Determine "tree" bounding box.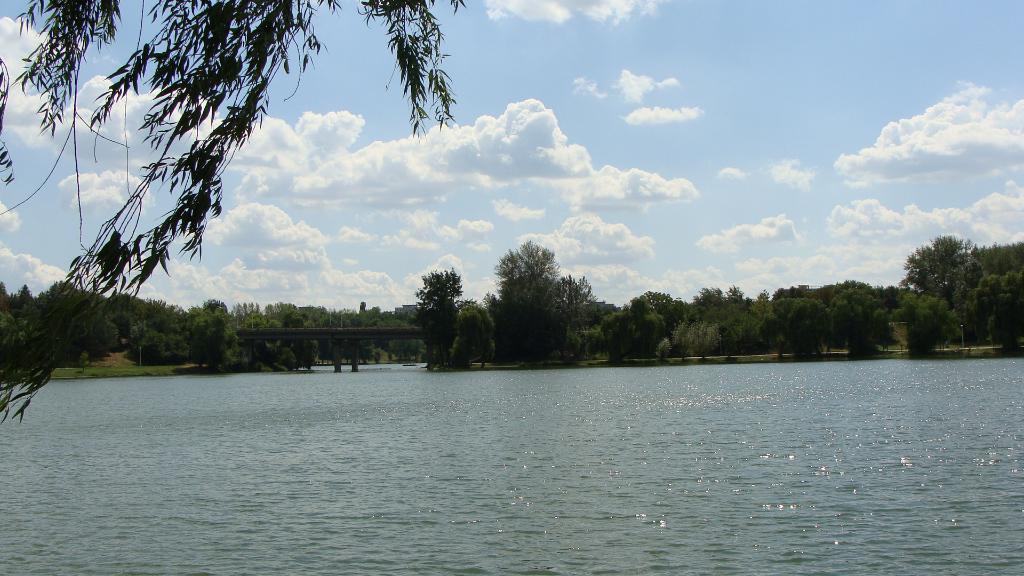
Determined: [left=770, top=283, right=836, bottom=382].
